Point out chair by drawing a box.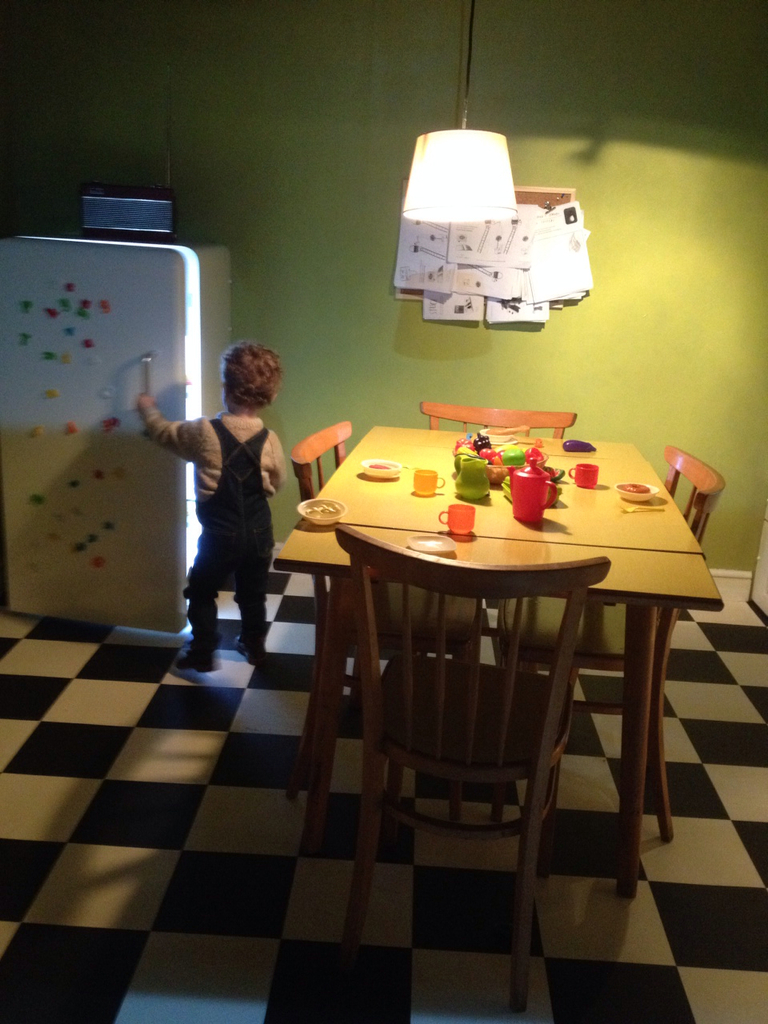
box=[419, 399, 583, 440].
